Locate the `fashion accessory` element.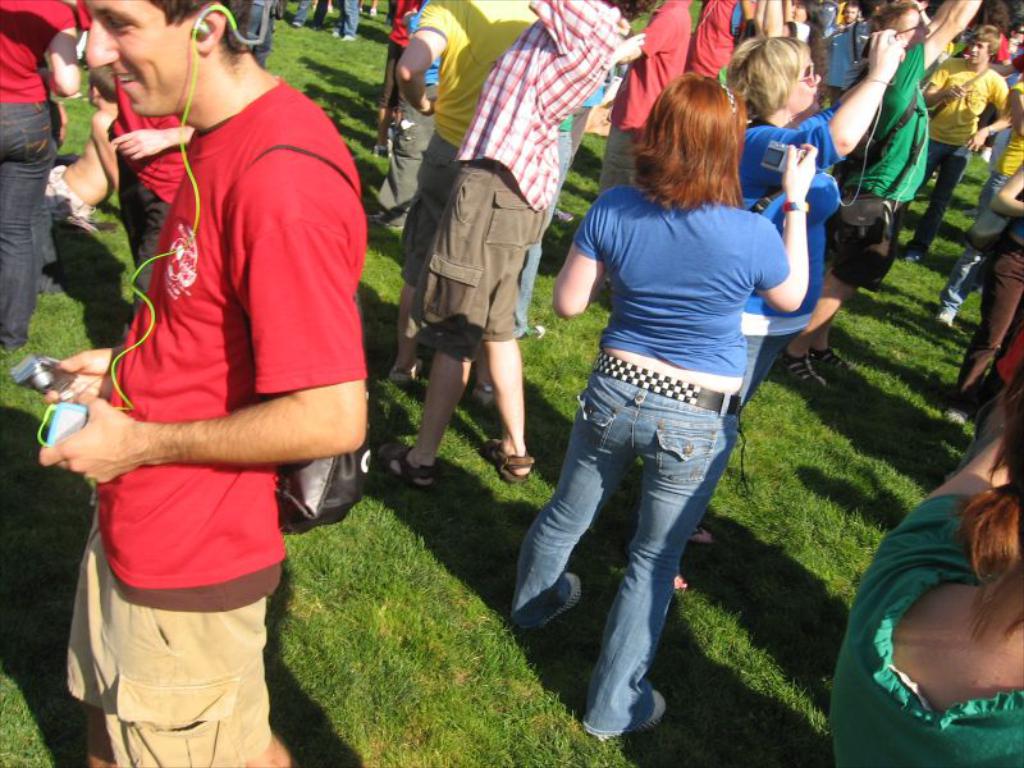
Element bbox: x1=781 y1=344 x2=829 y2=393.
